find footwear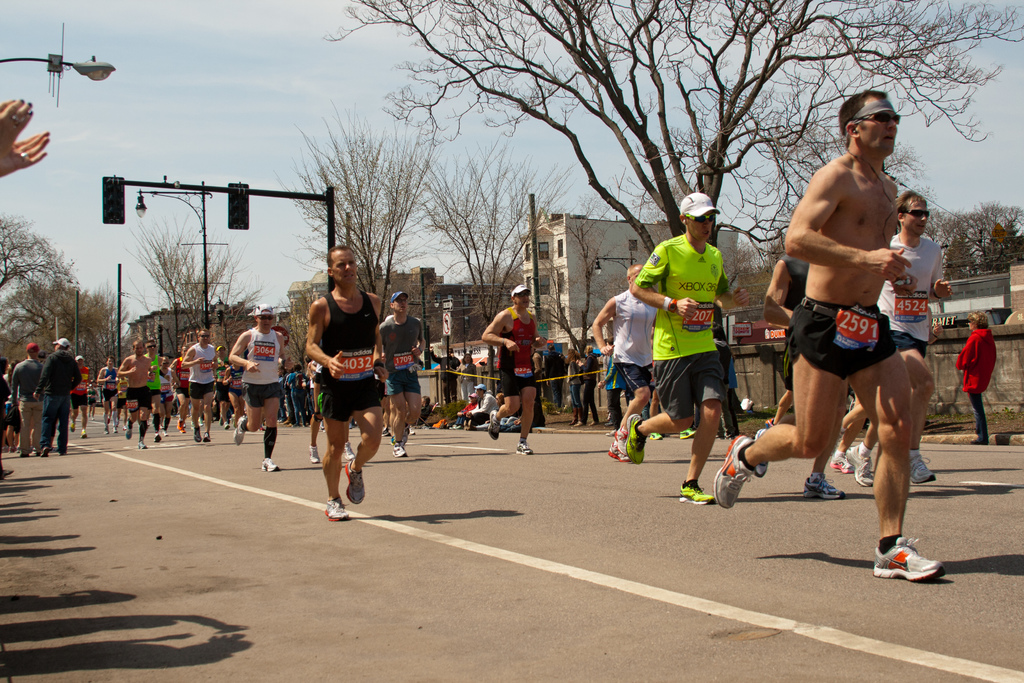
x1=324 y1=497 x2=349 y2=520
